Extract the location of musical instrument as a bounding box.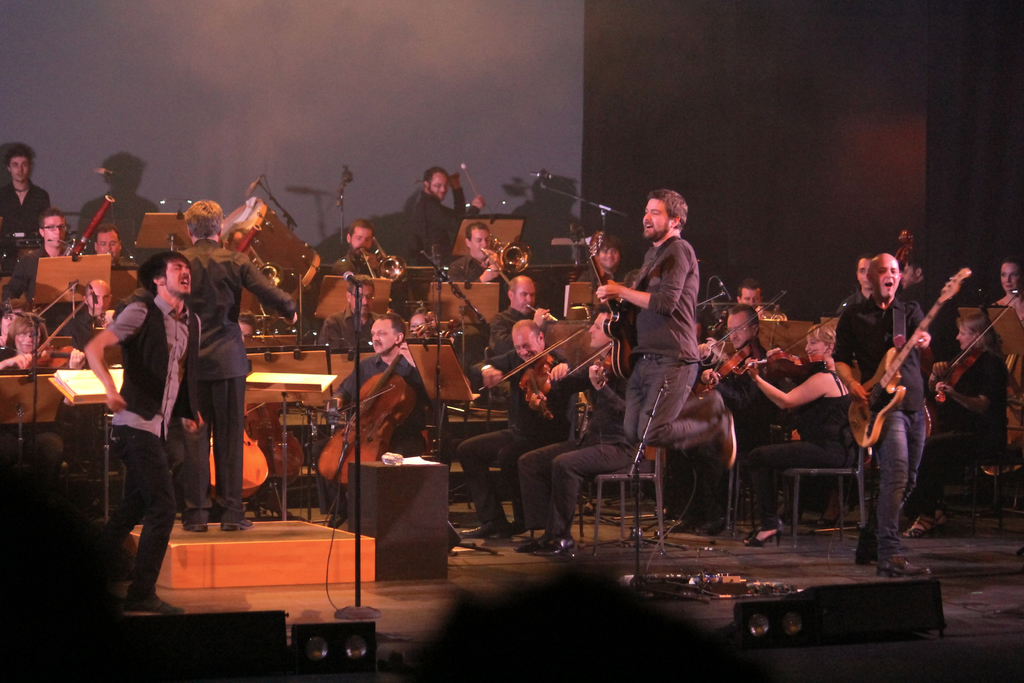
l=888, t=226, r=918, b=283.
